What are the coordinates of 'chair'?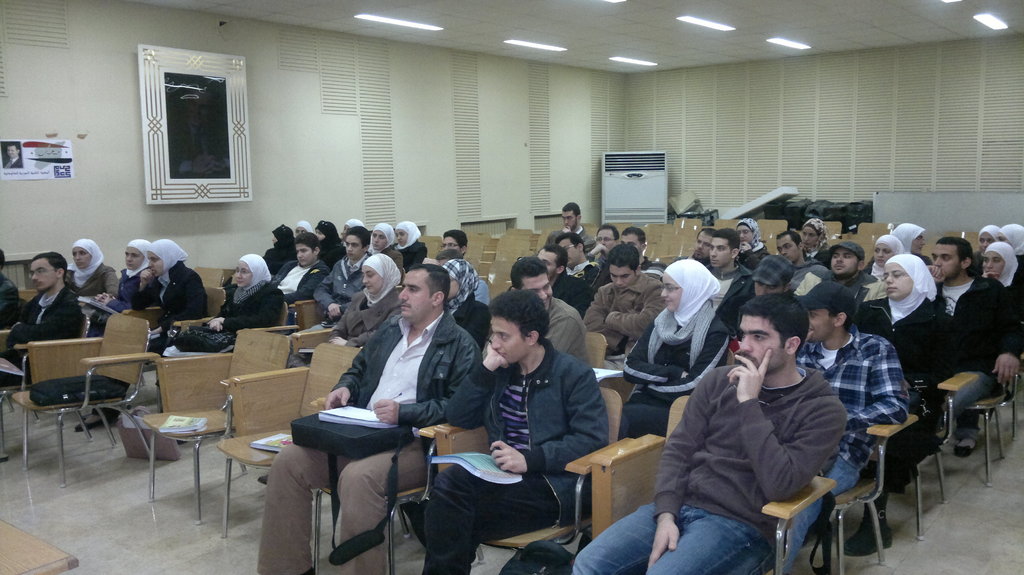
[left=582, top=326, right=611, bottom=381].
